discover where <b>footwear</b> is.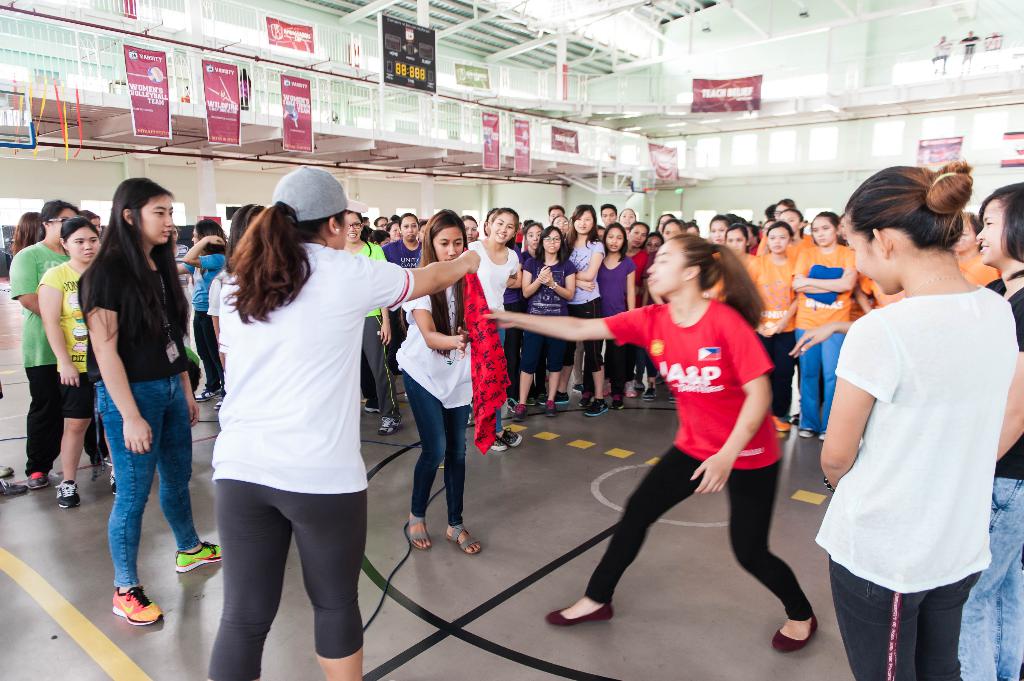
Discovered at [375, 412, 406, 437].
